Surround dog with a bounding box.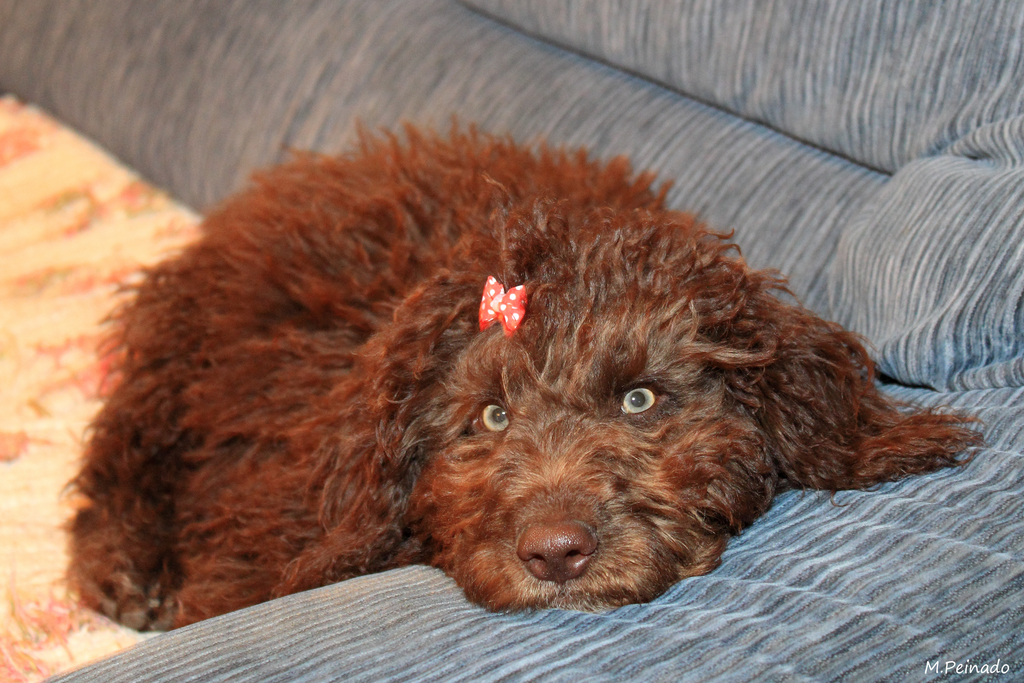
{"x1": 54, "y1": 113, "x2": 991, "y2": 634}.
